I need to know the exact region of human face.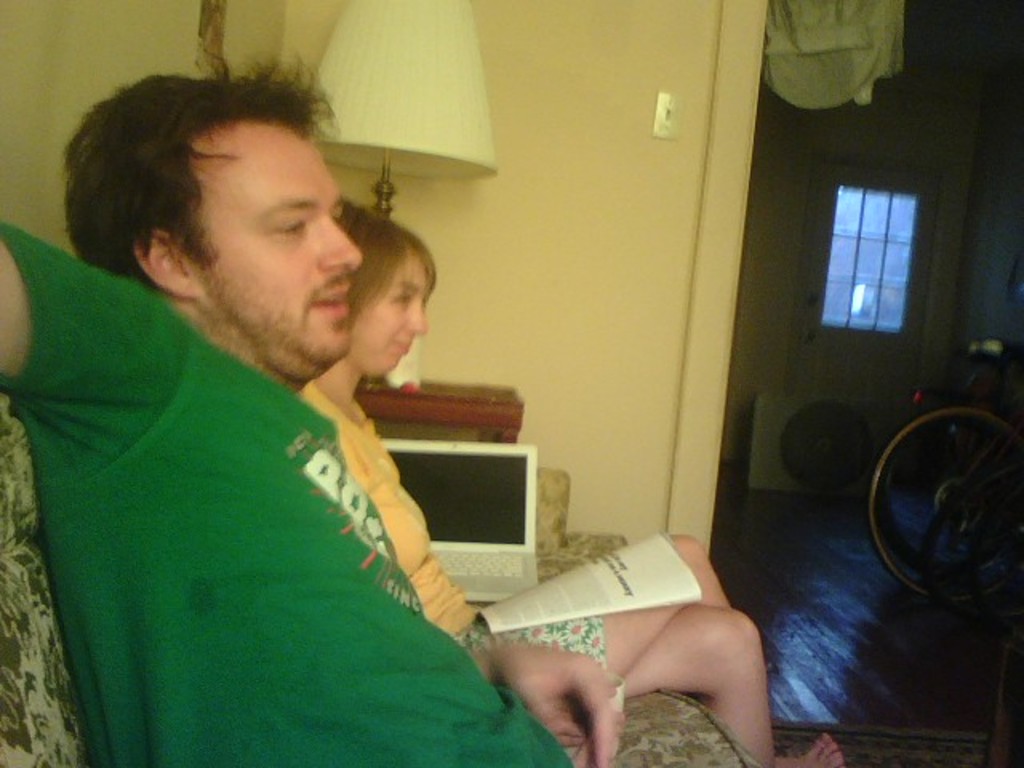
Region: 350, 264, 427, 373.
